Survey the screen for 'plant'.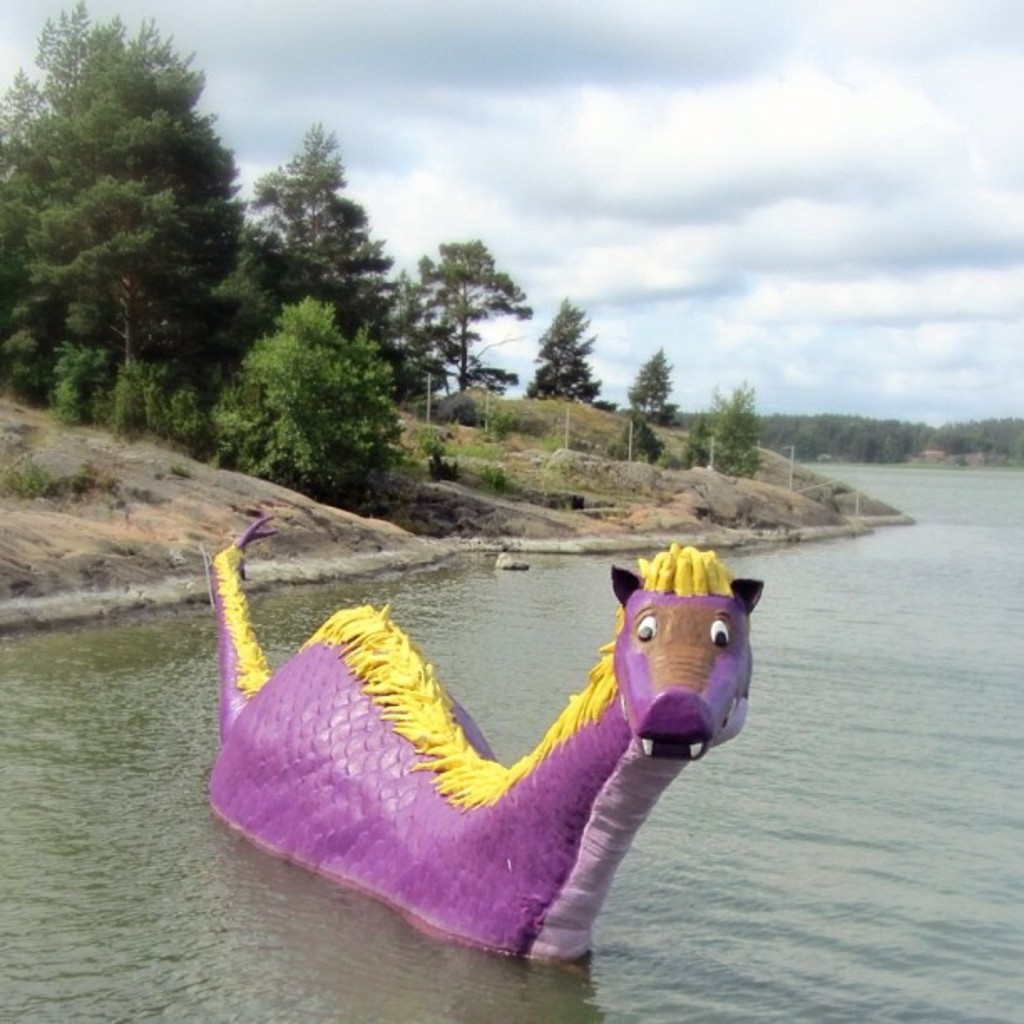
Survey found: bbox=[432, 447, 458, 482].
